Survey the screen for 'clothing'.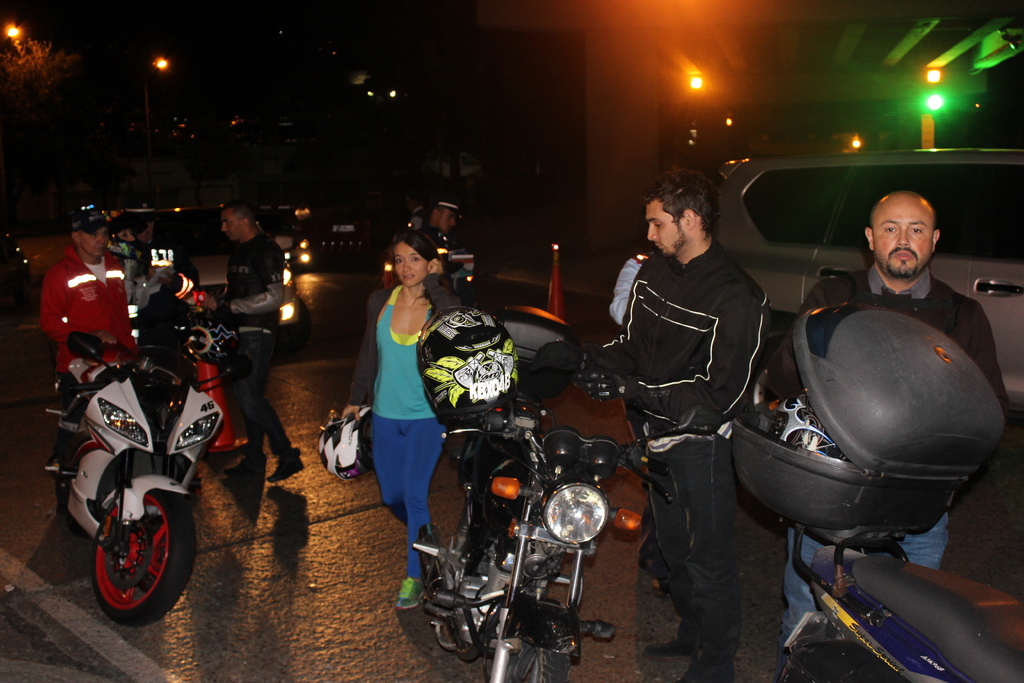
Survey found: 609:256:652:328.
